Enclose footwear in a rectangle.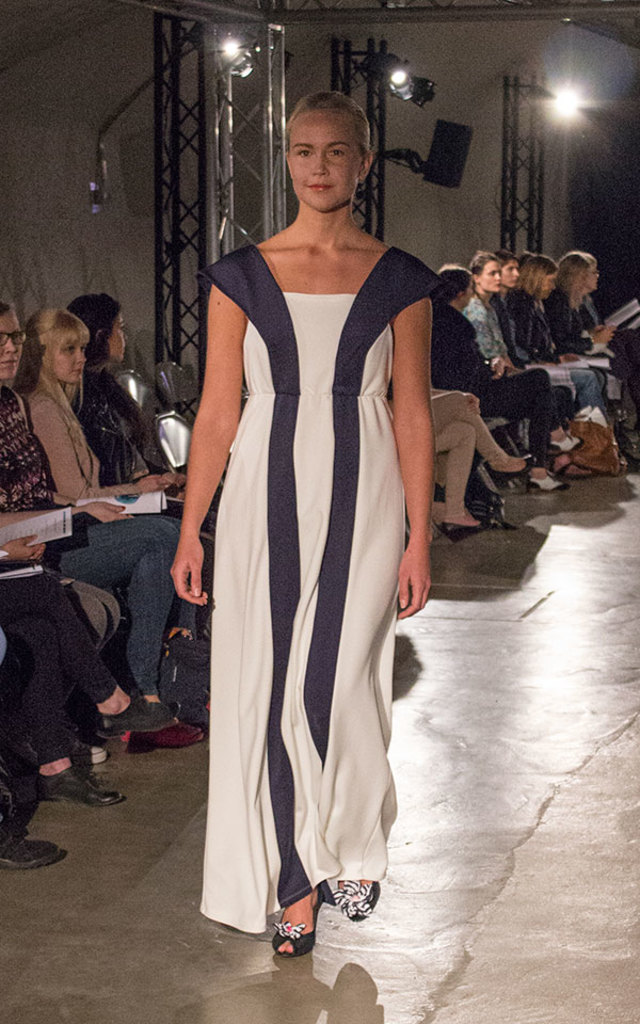
(526,466,576,501).
